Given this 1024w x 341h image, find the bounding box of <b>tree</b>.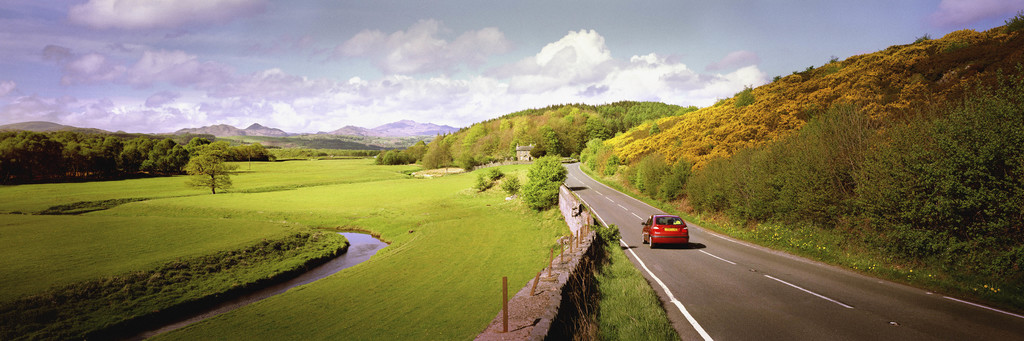
bbox=(520, 153, 564, 203).
